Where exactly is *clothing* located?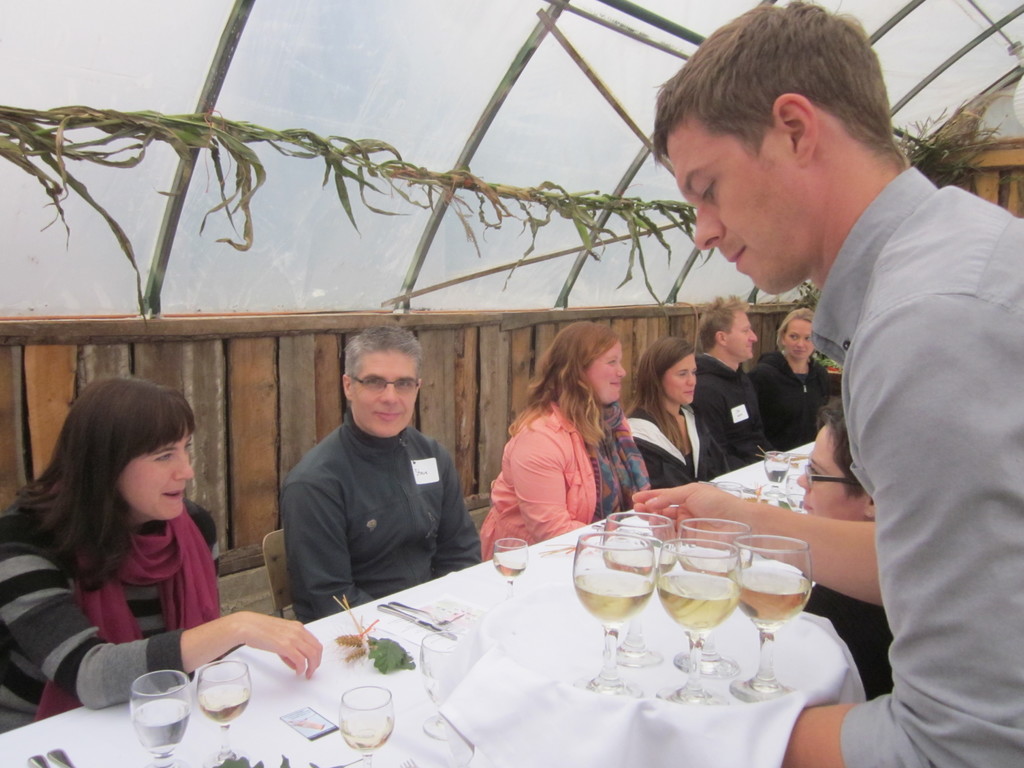
Its bounding box is bbox=[802, 581, 890, 708].
